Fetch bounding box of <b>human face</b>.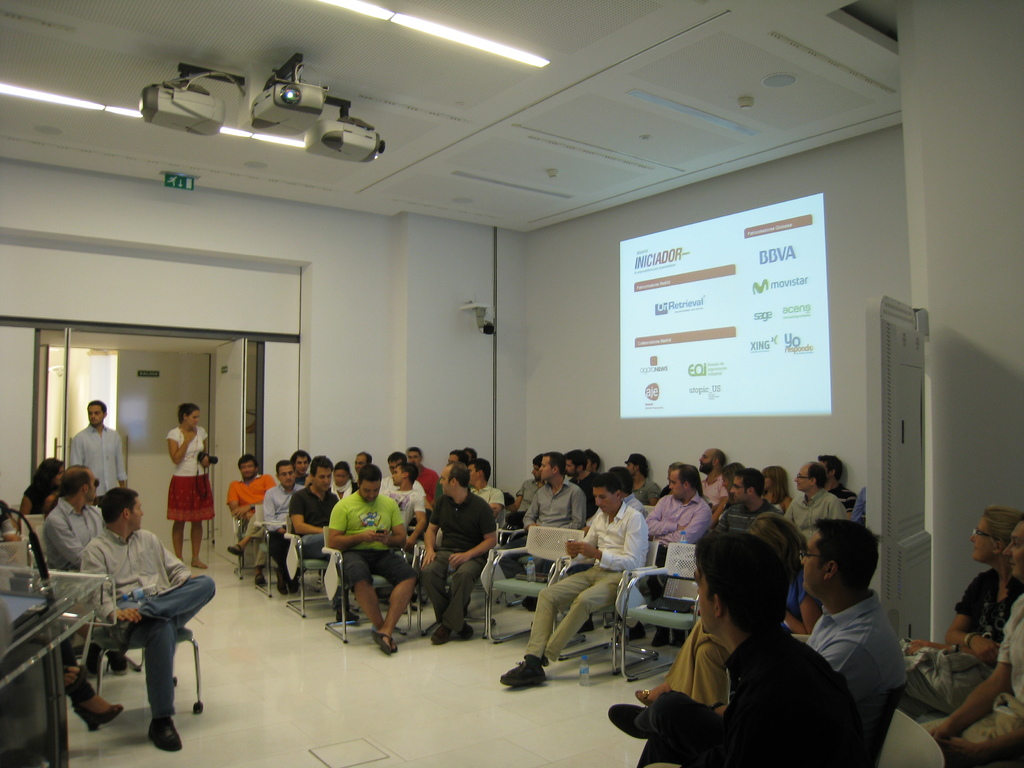
Bbox: Rect(732, 479, 749, 505).
